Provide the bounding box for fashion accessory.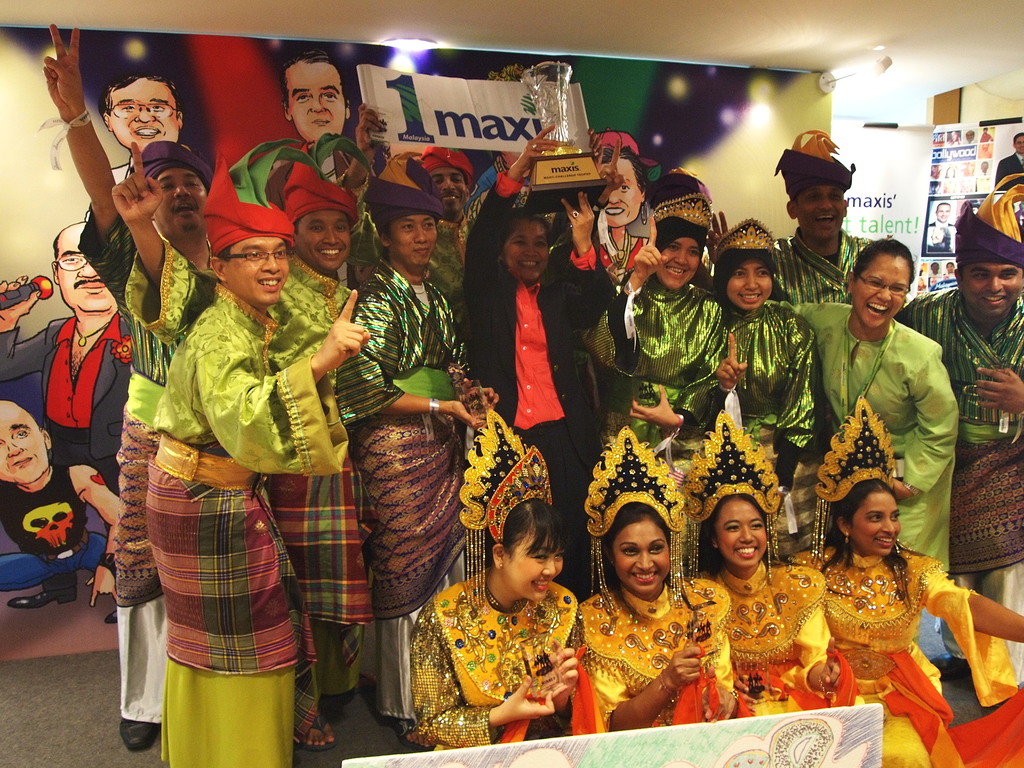
BBox(779, 486, 799, 534).
